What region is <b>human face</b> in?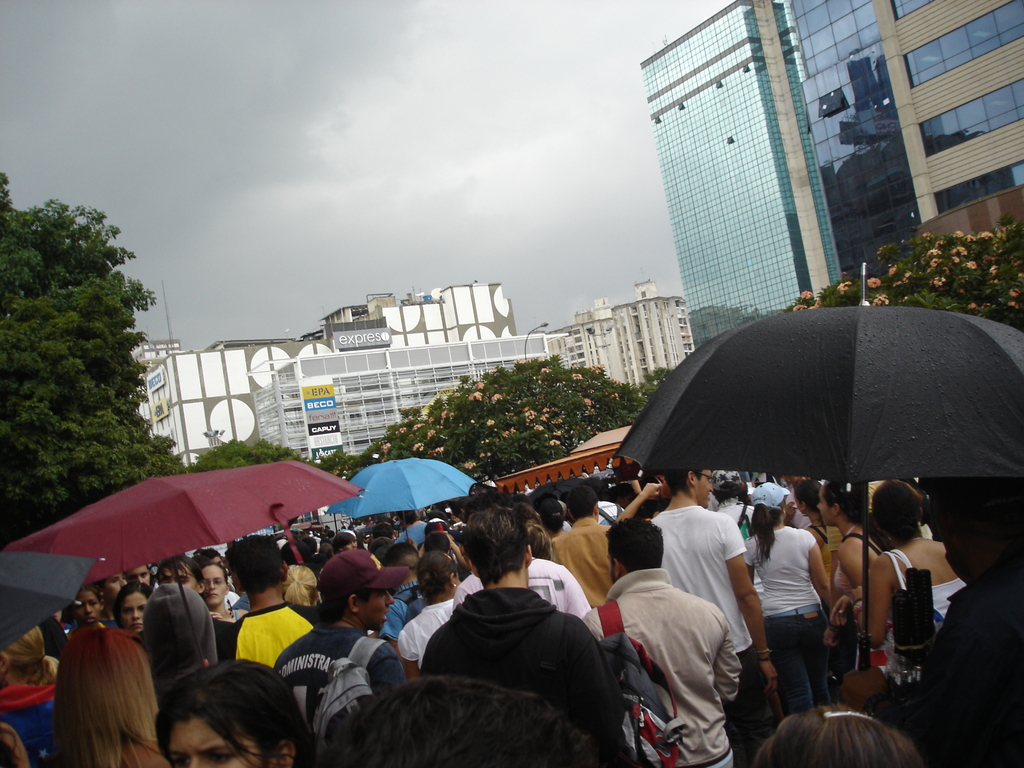
bbox=[699, 470, 715, 508].
